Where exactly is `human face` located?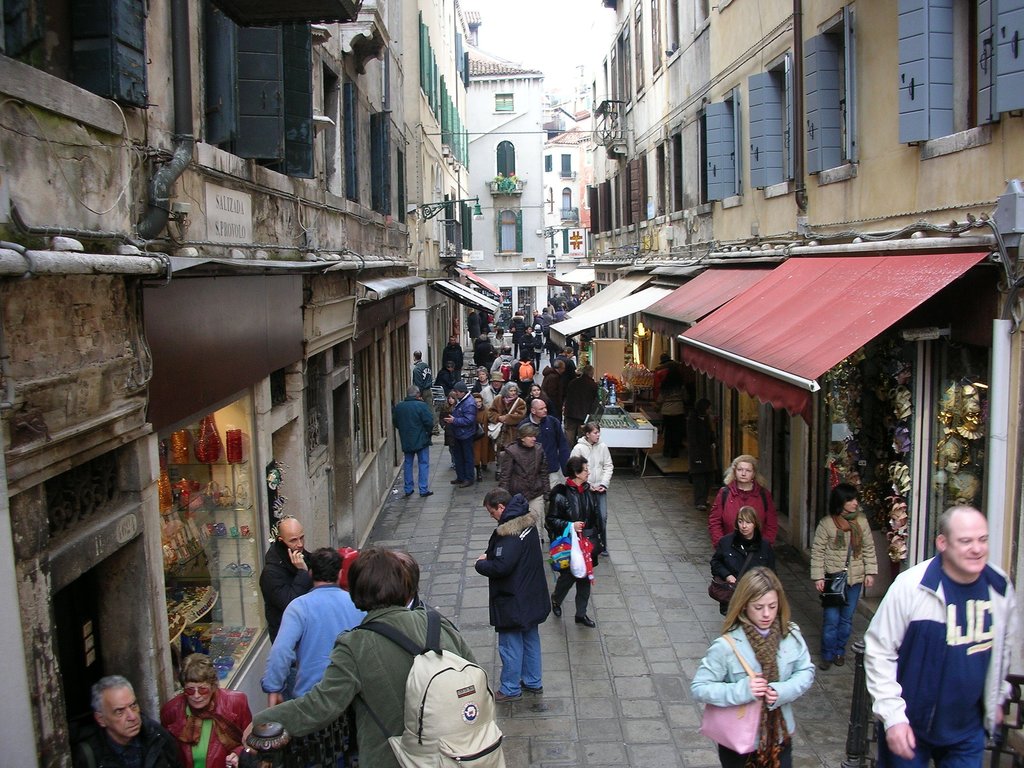
Its bounding box is pyautogui.locateOnScreen(537, 403, 547, 416).
